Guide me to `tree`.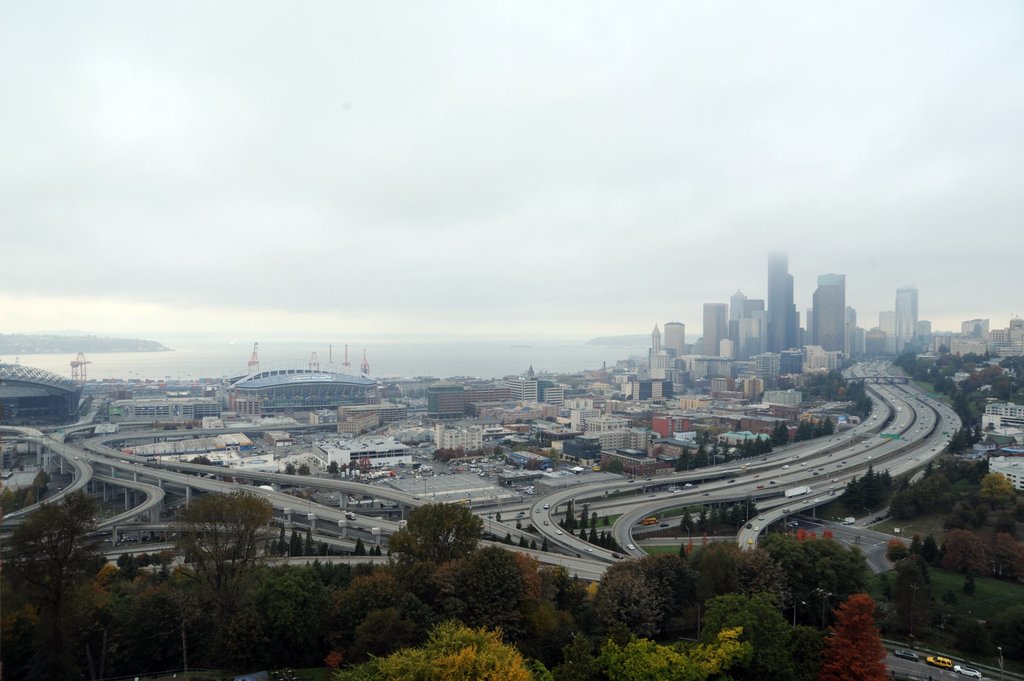
Guidance: 769 418 781 444.
